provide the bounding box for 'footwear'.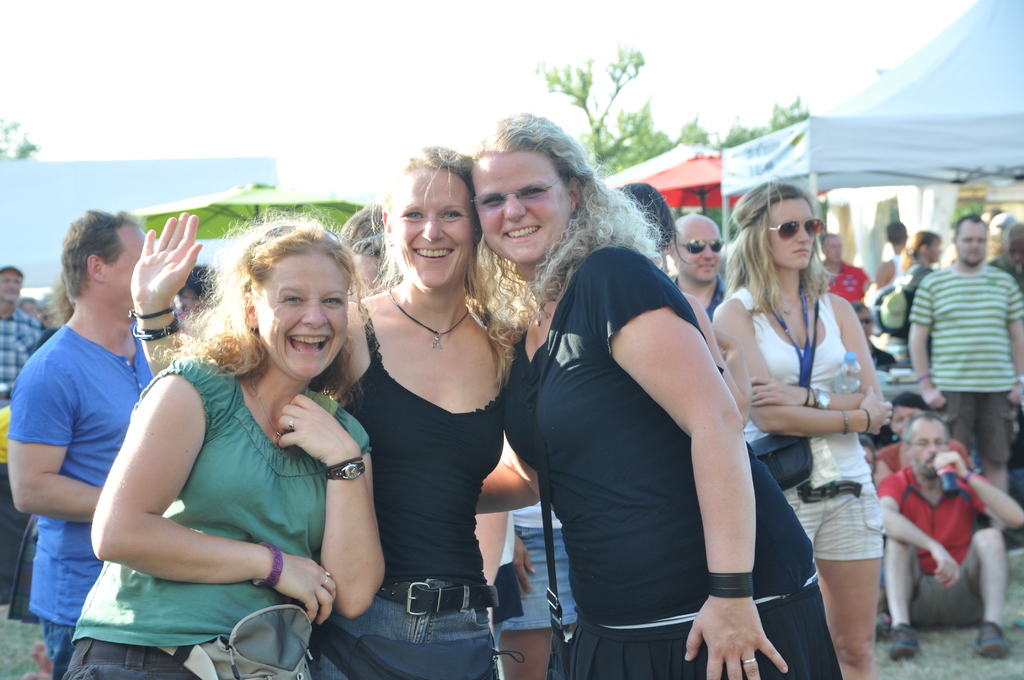
[887,621,922,659].
